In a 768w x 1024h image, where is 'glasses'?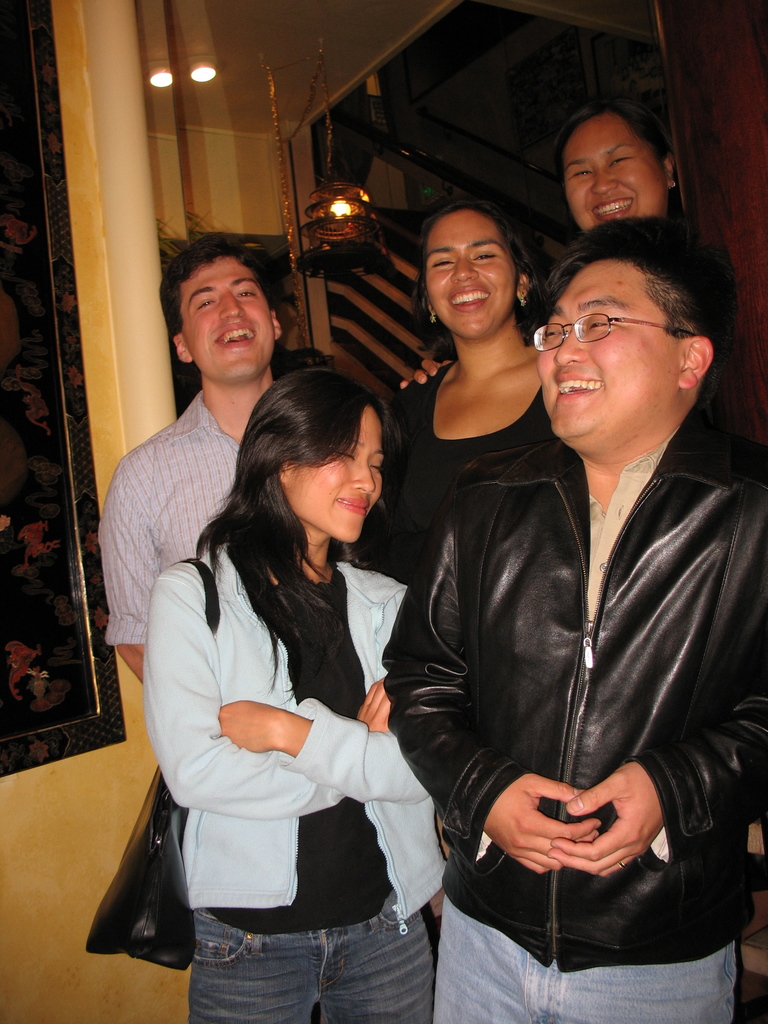
left=526, top=316, right=696, bottom=353.
